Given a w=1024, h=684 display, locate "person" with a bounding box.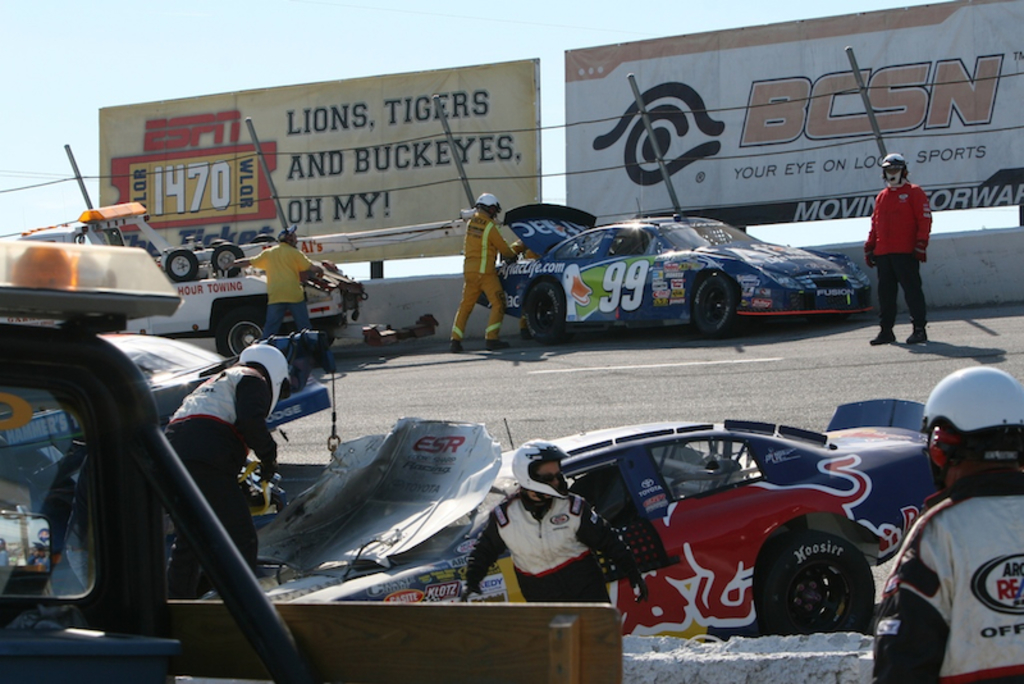
Located: 867/156/937/341.
